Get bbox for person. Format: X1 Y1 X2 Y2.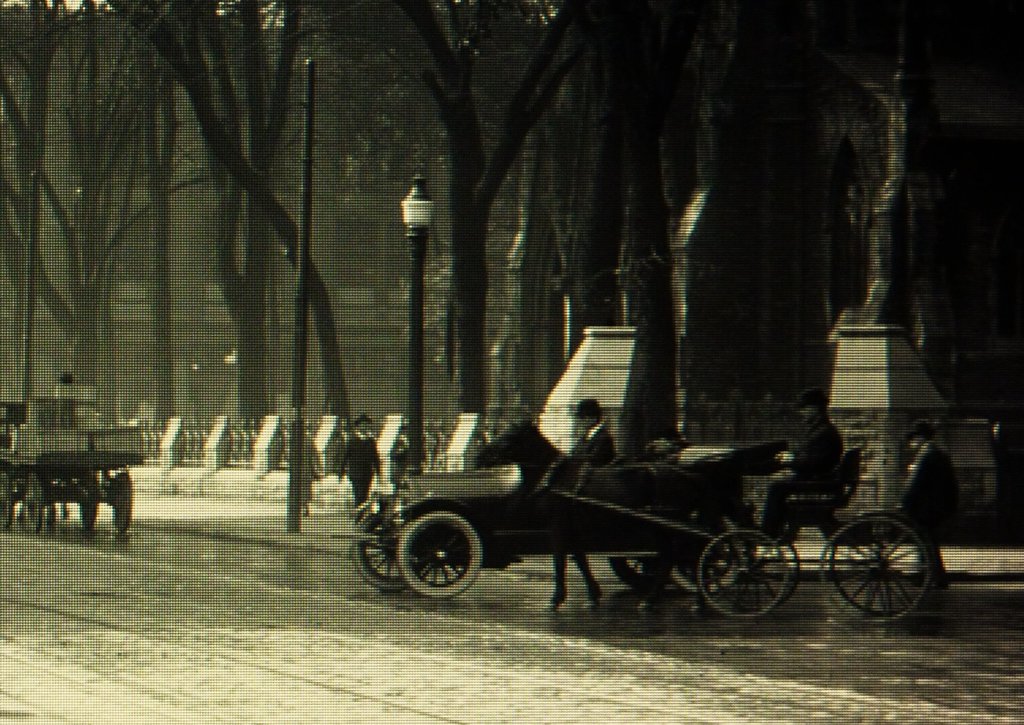
339 411 381 525.
